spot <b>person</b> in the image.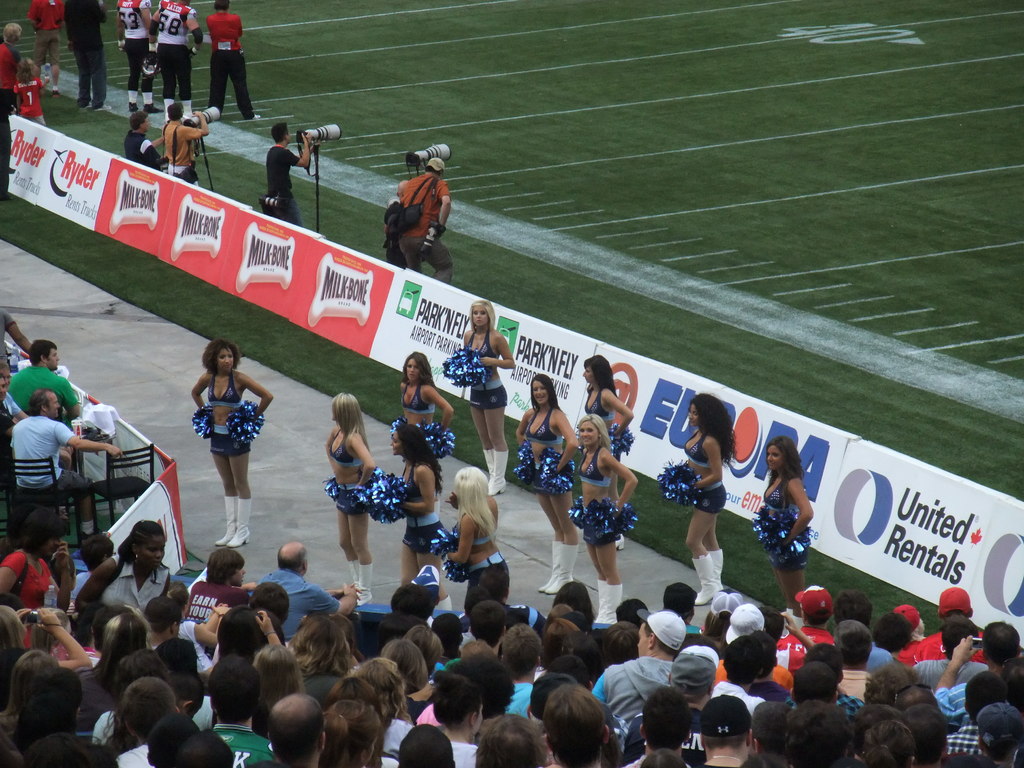
<b>person</b> found at bbox=[709, 589, 754, 650].
